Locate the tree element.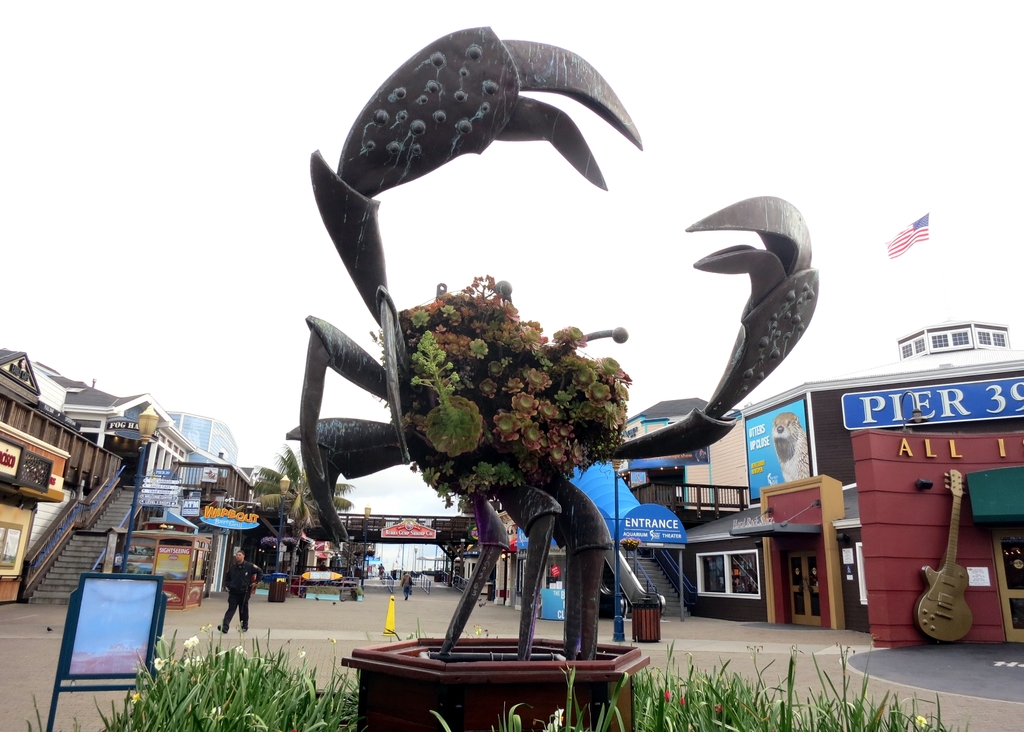
Element bbox: 248,443,355,594.
